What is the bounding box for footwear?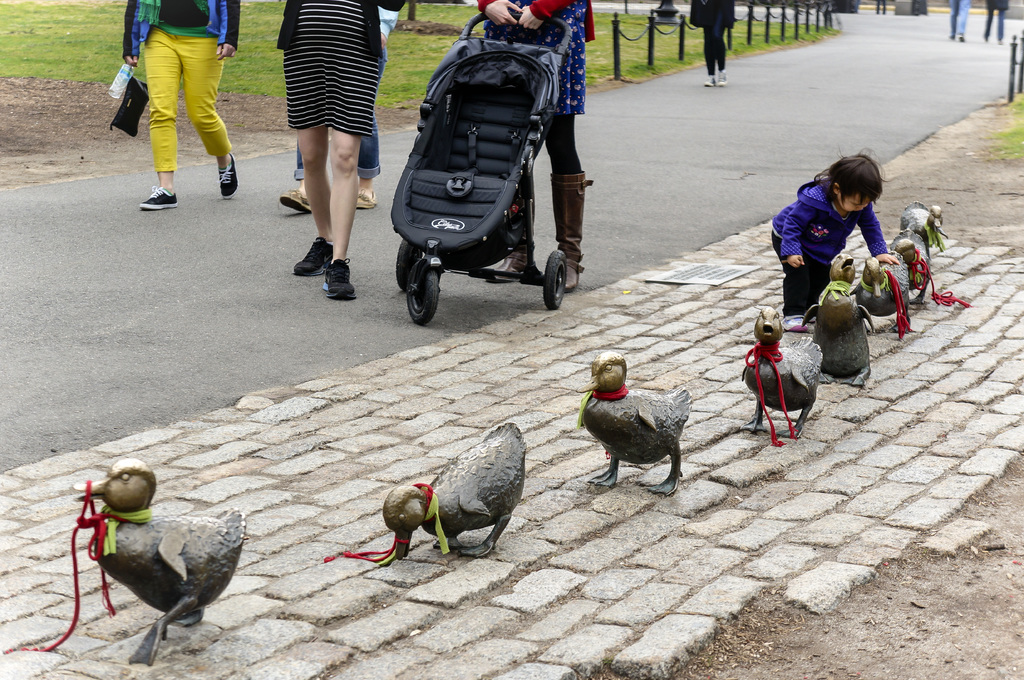
777 312 808 332.
